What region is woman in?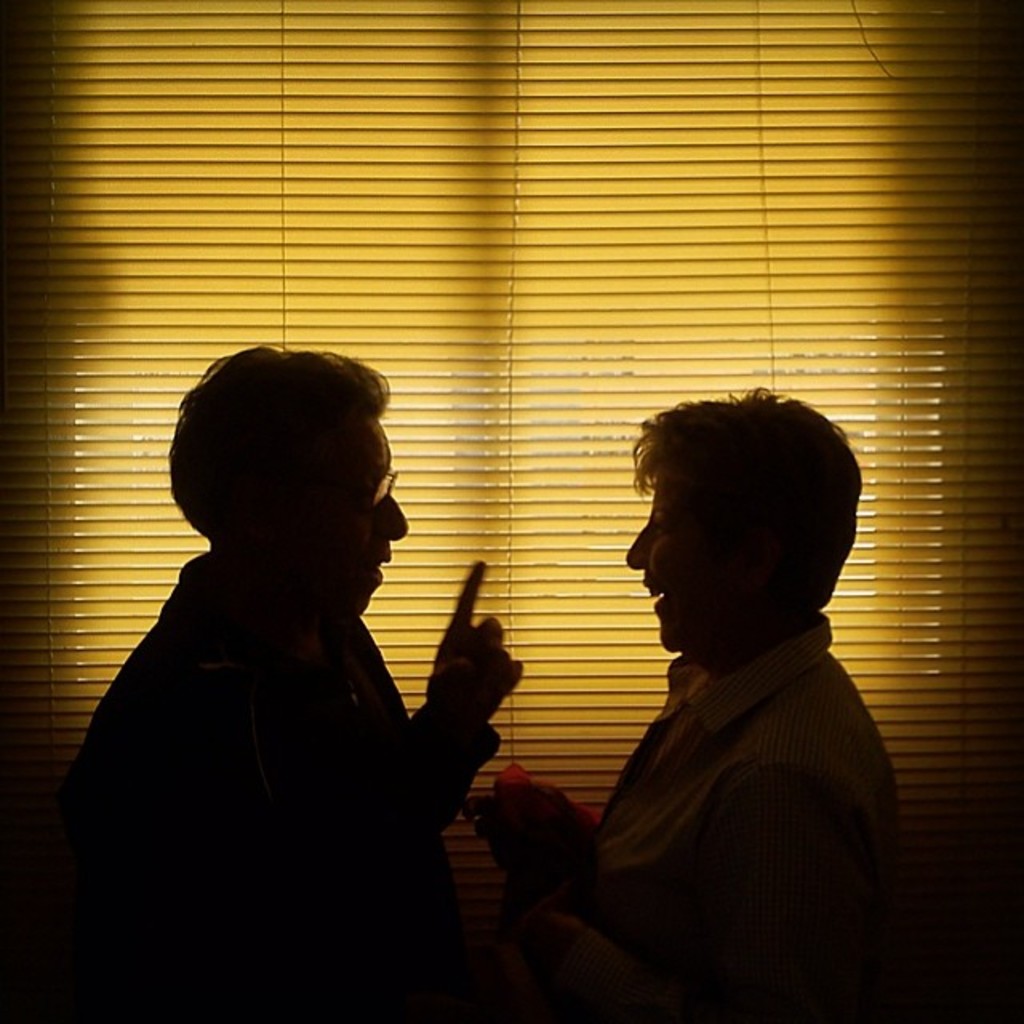
select_region(510, 338, 904, 1014).
